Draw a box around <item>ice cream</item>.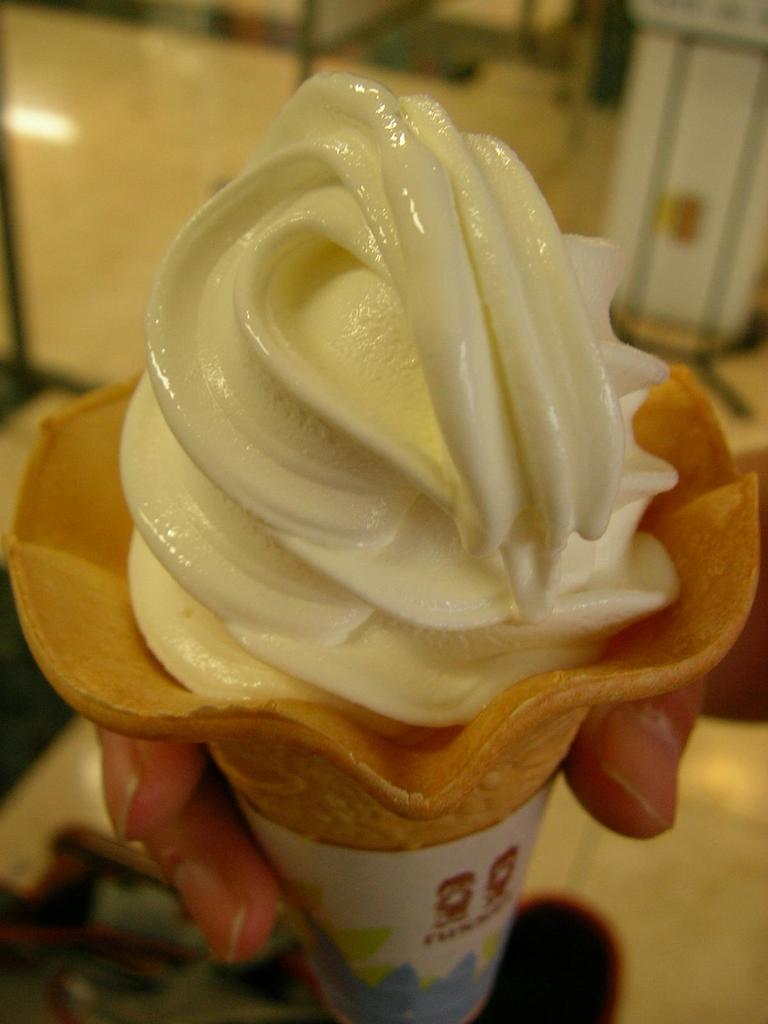
<box>115,70,674,726</box>.
